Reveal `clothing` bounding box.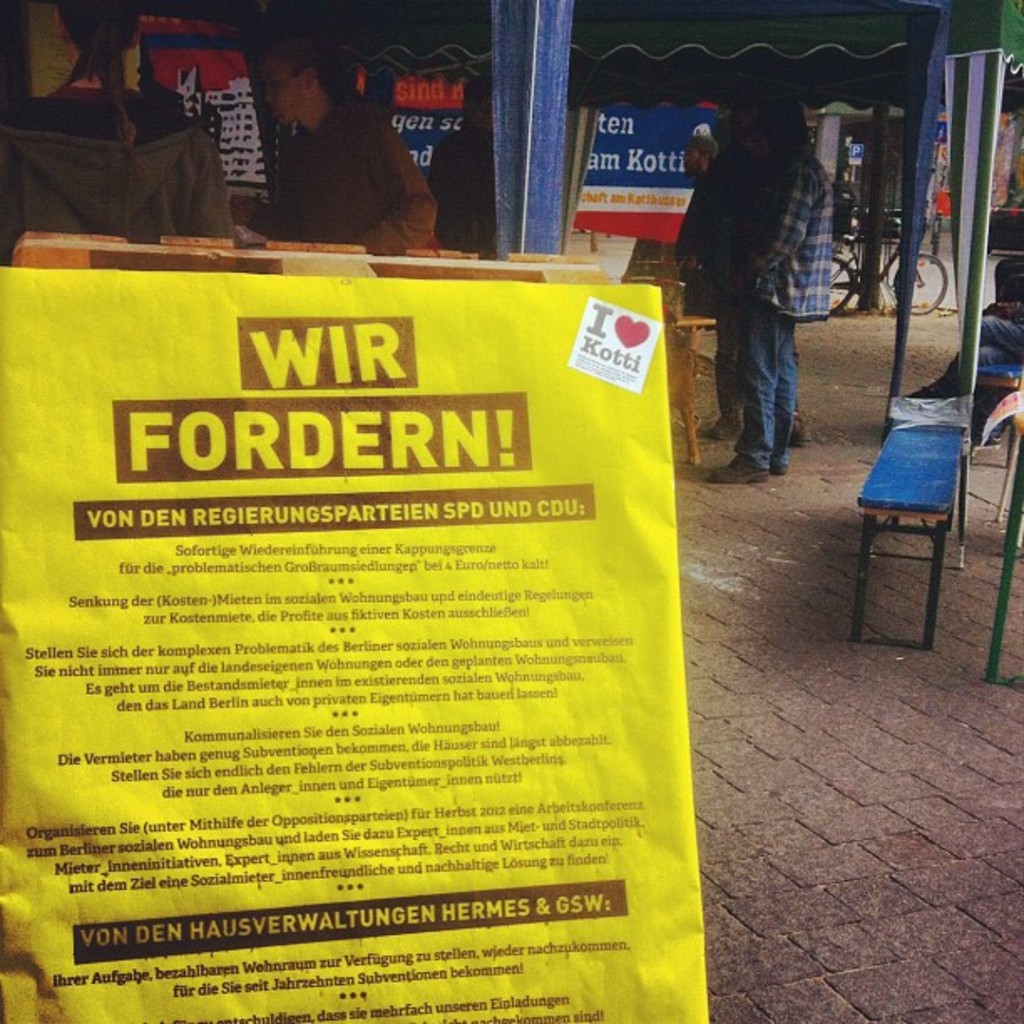
Revealed: x1=248 y1=67 x2=467 y2=243.
